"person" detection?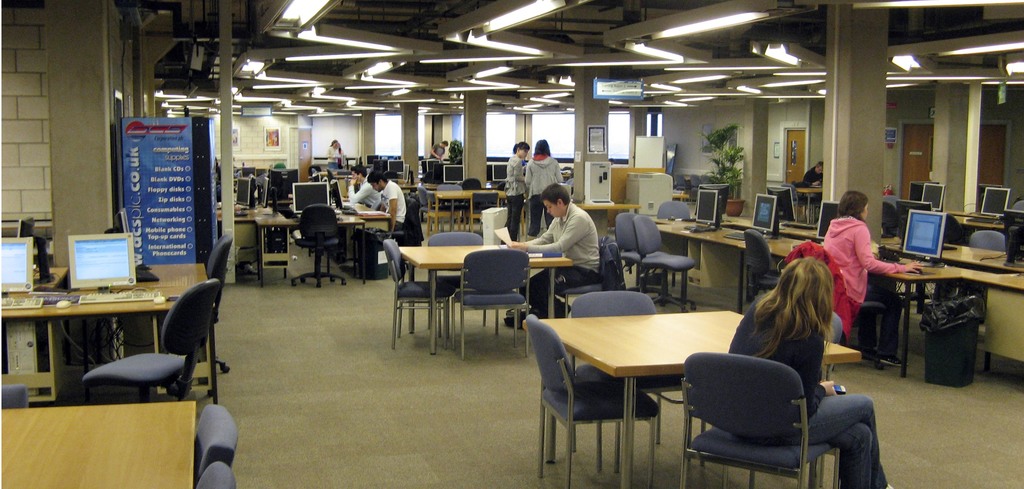
rect(323, 140, 343, 168)
